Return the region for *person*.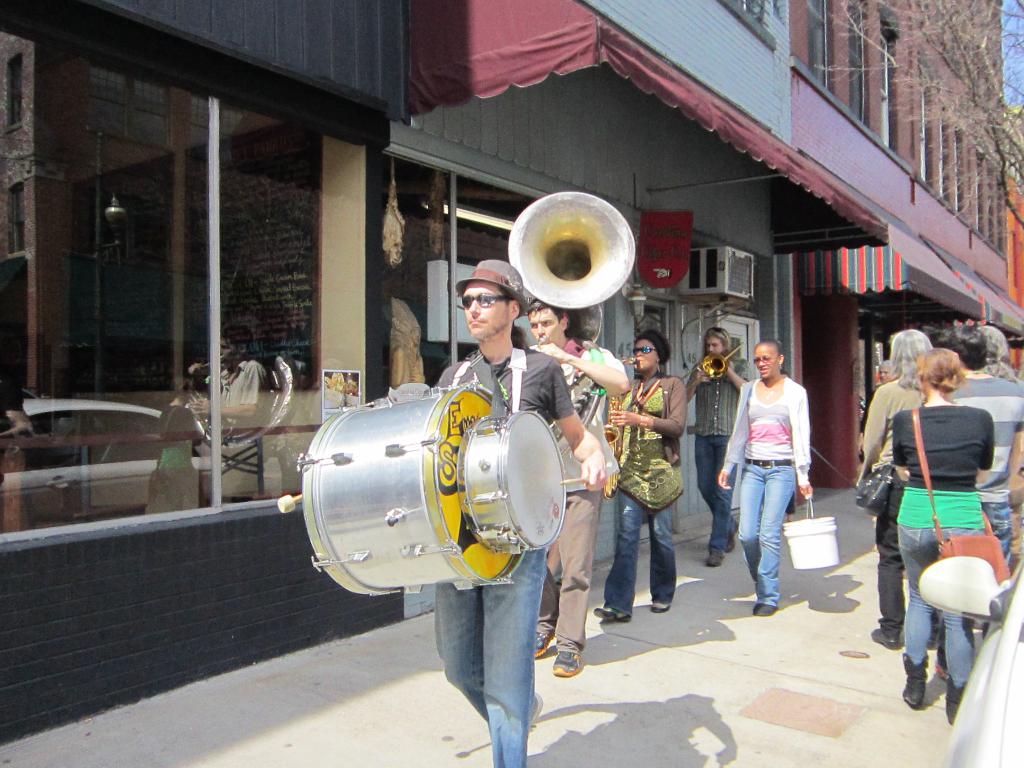
<region>940, 322, 1023, 563</region>.
